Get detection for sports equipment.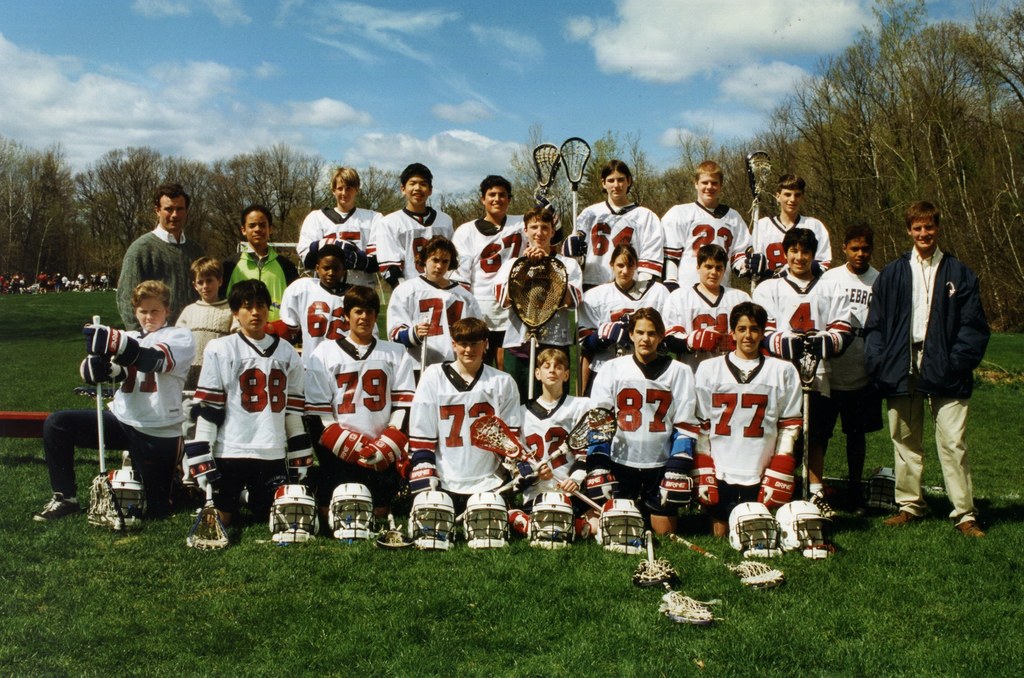
Detection: l=685, t=324, r=723, b=352.
